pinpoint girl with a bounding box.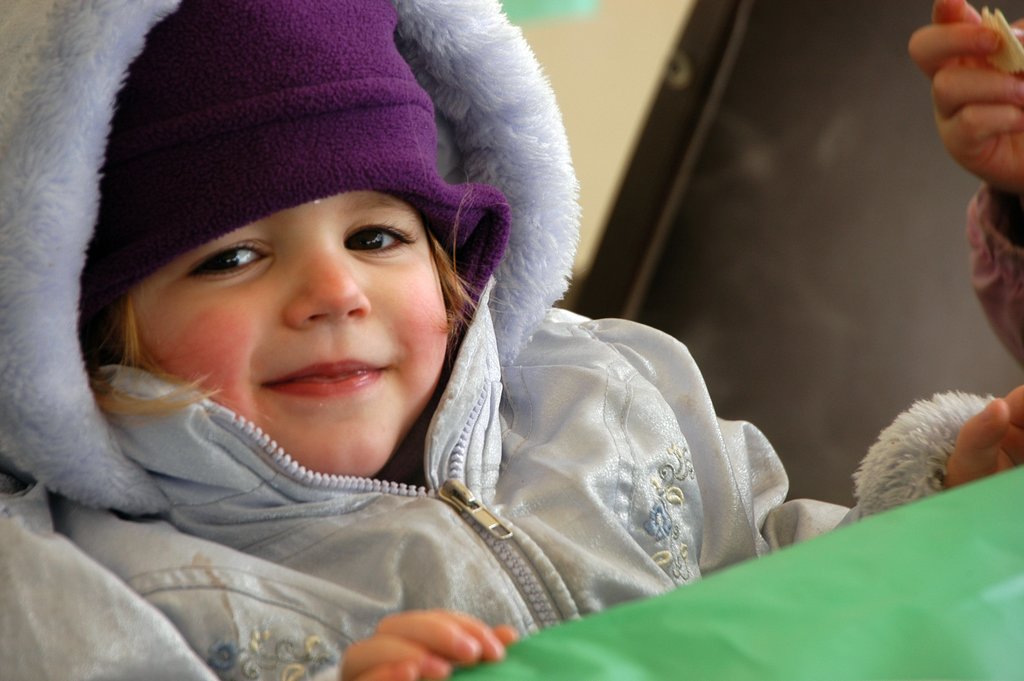
<bbox>0, 0, 1023, 680</bbox>.
